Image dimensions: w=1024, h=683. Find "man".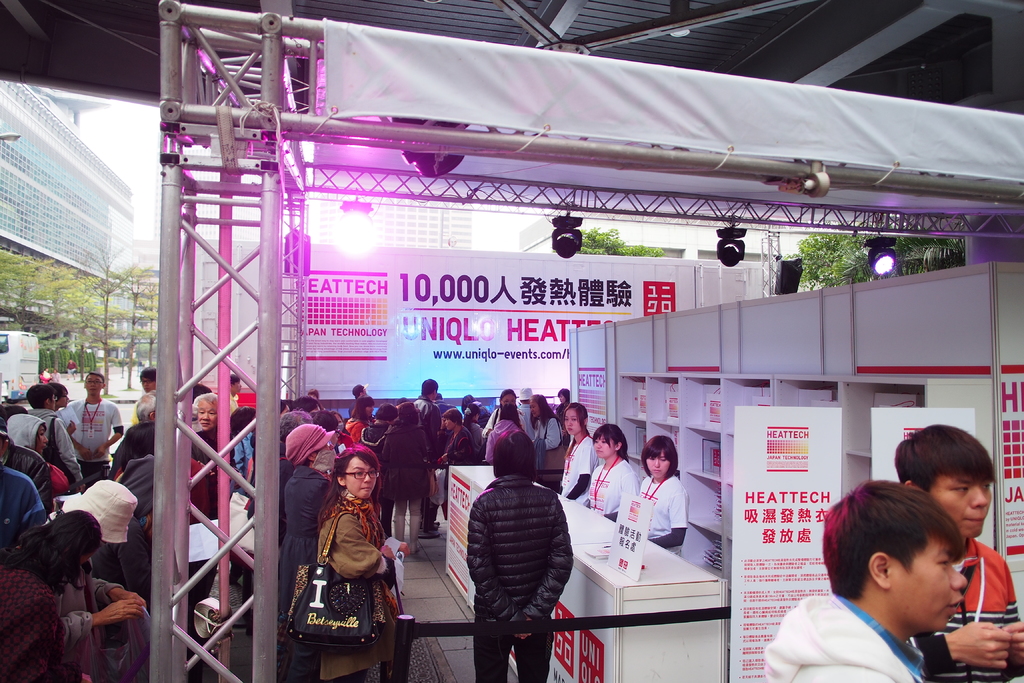
detection(895, 421, 1012, 677).
